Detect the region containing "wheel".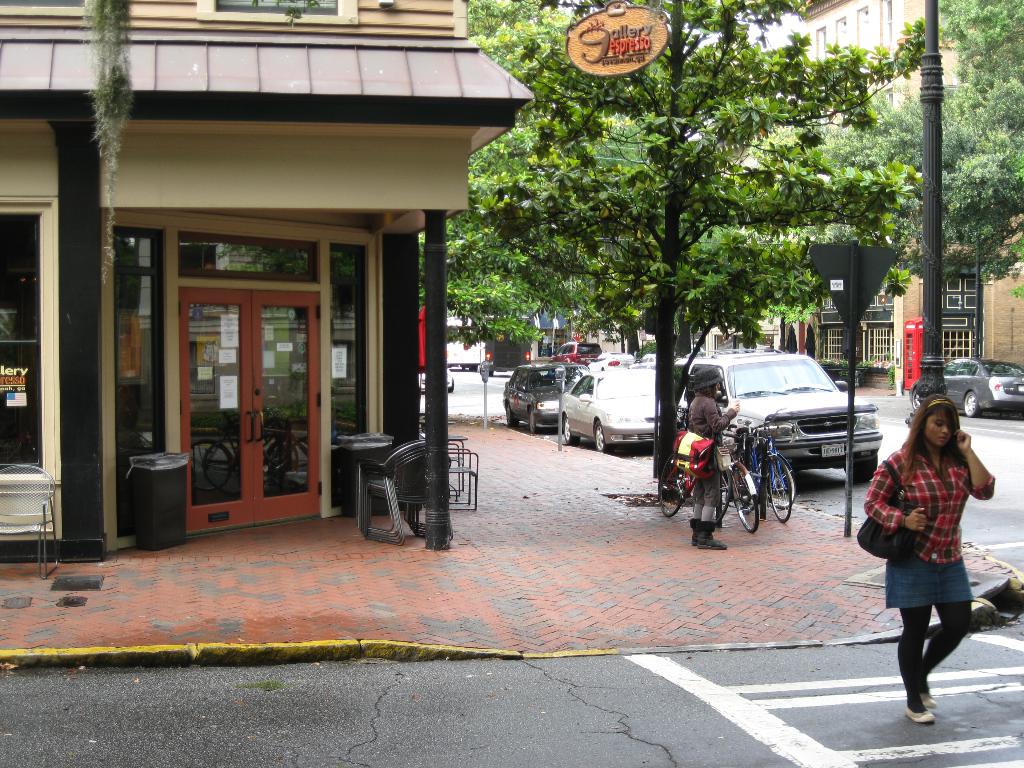
(664,461,680,512).
